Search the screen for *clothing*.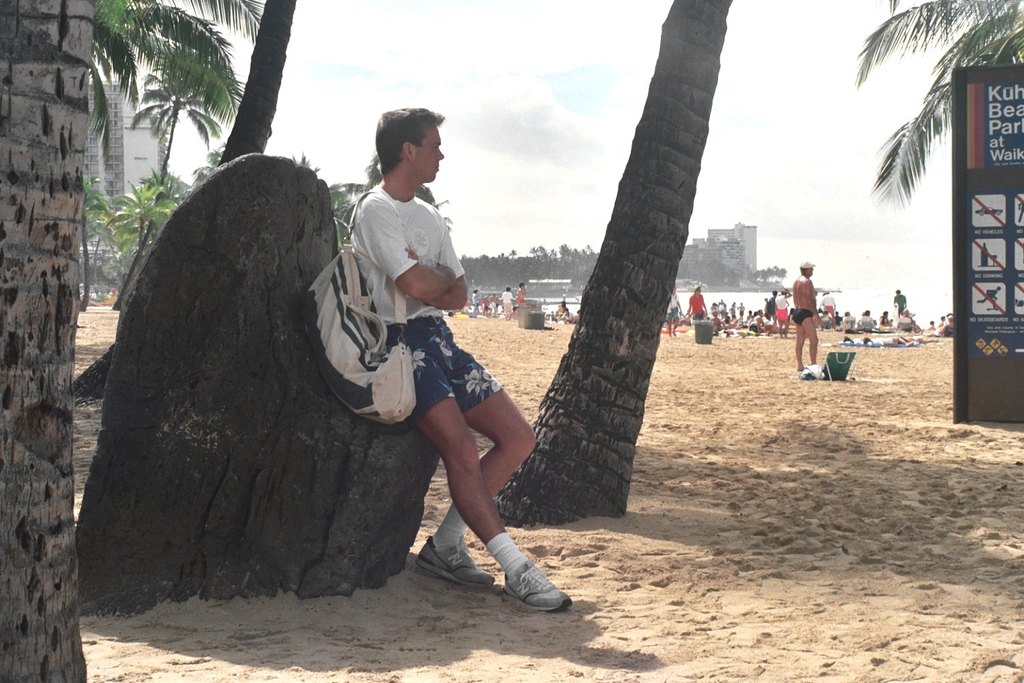
Found at pyautogui.locateOnScreen(474, 293, 479, 306).
